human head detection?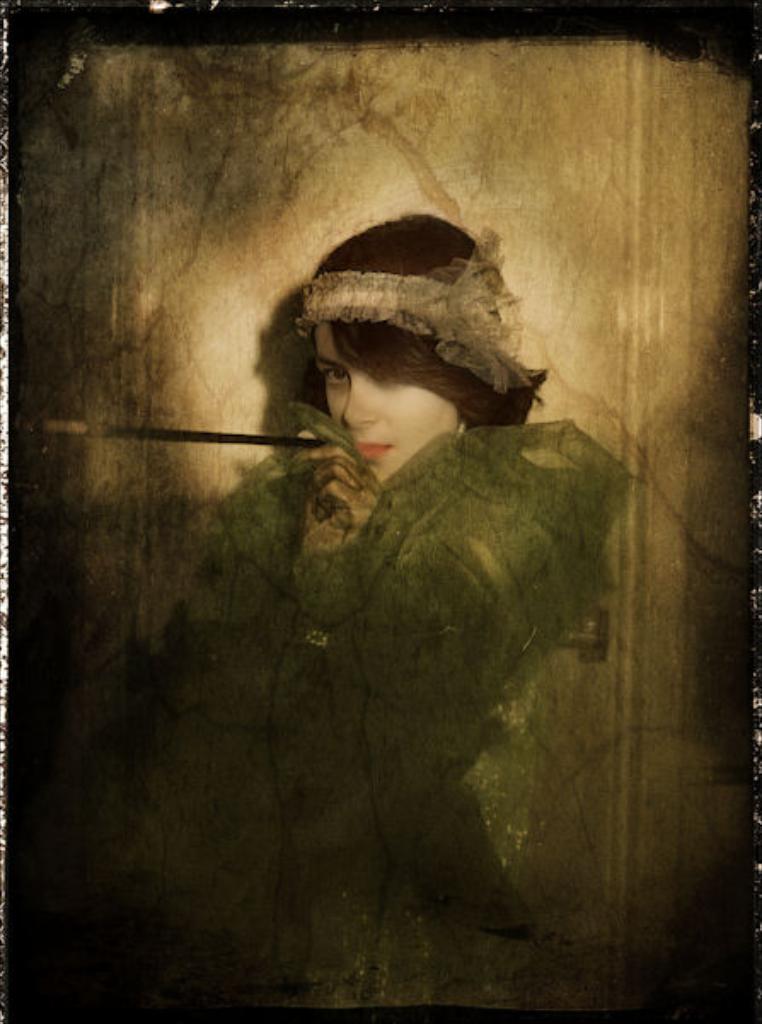
locate(273, 283, 506, 474)
